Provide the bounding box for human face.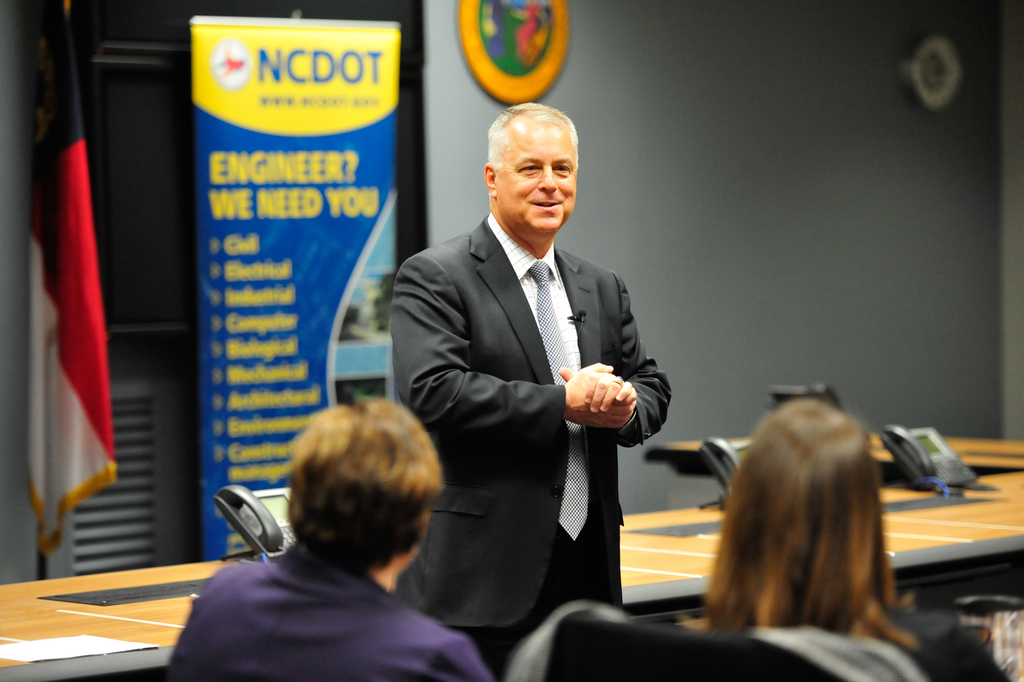
[left=493, top=122, right=578, bottom=233].
